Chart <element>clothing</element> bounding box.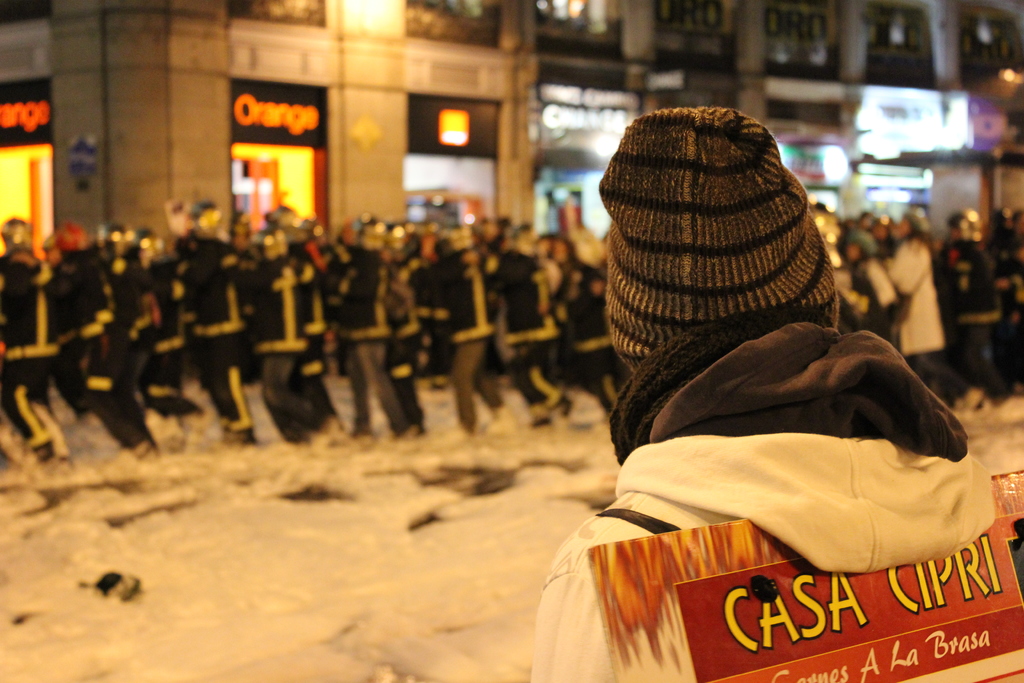
Charted: l=48, t=213, r=111, b=404.
